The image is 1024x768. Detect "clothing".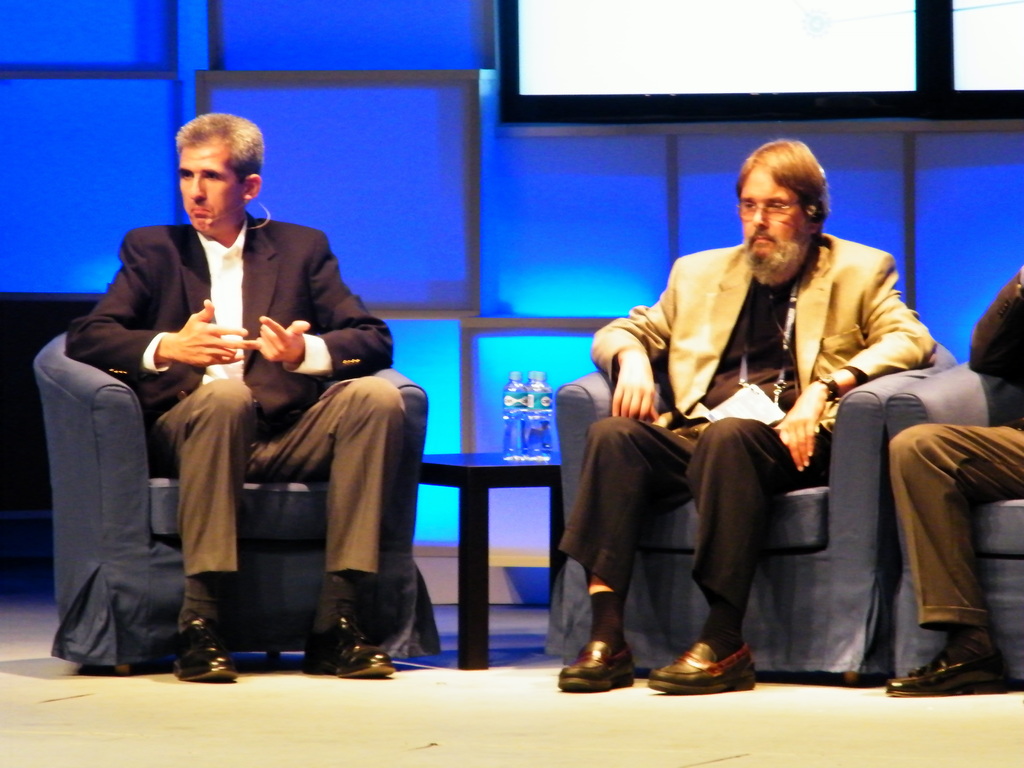
Detection: <bbox>552, 229, 941, 625</bbox>.
